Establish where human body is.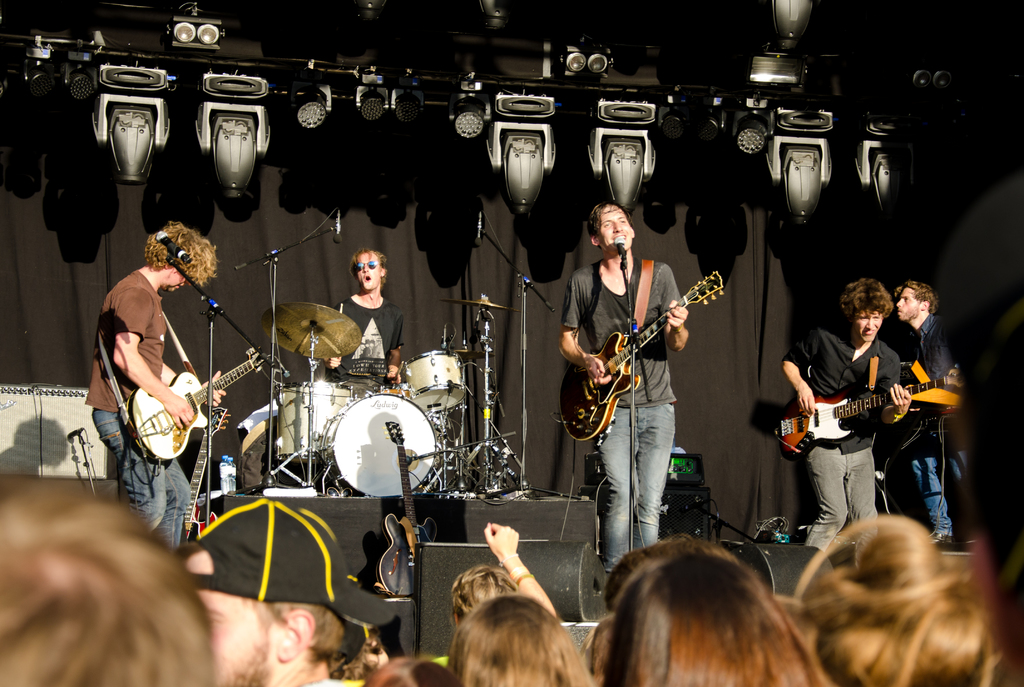
Established at {"left": 794, "top": 281, "right": 927, "bottom": 539}.
